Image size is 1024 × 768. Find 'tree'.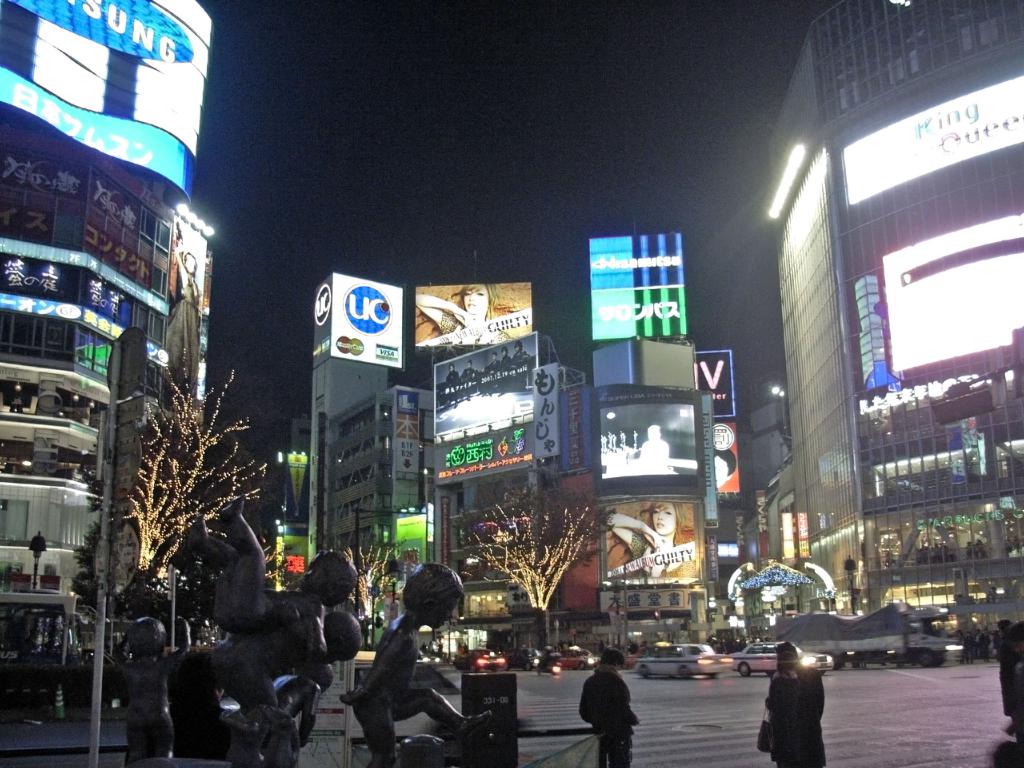
box=[453, 497, 598, 659].
